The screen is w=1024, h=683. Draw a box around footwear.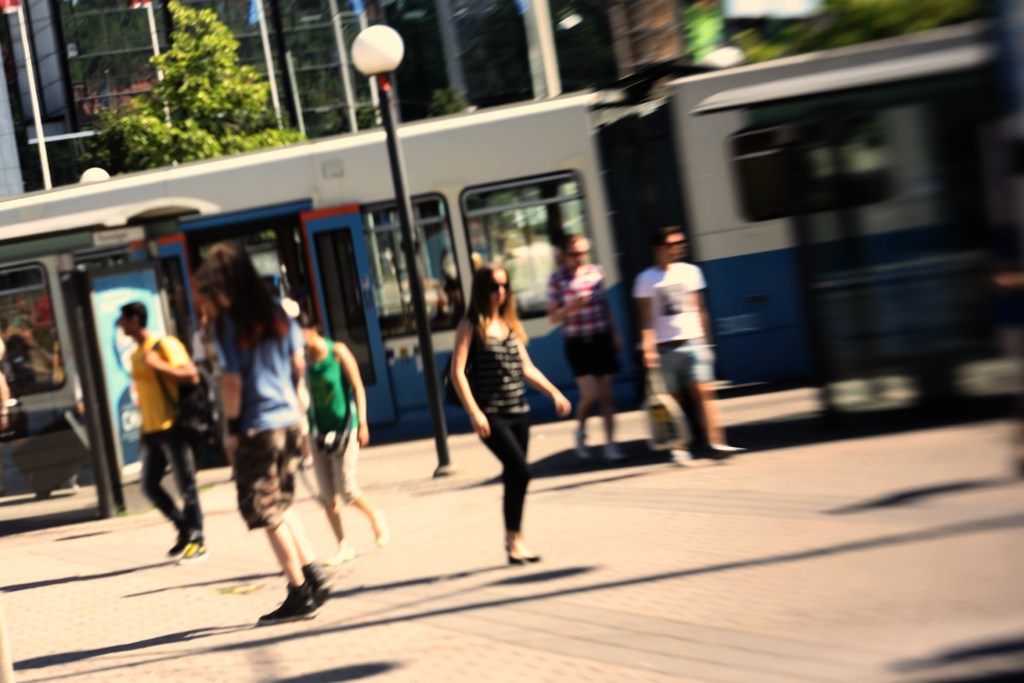
x1=524 y1=552 x2=540 y2=558.
